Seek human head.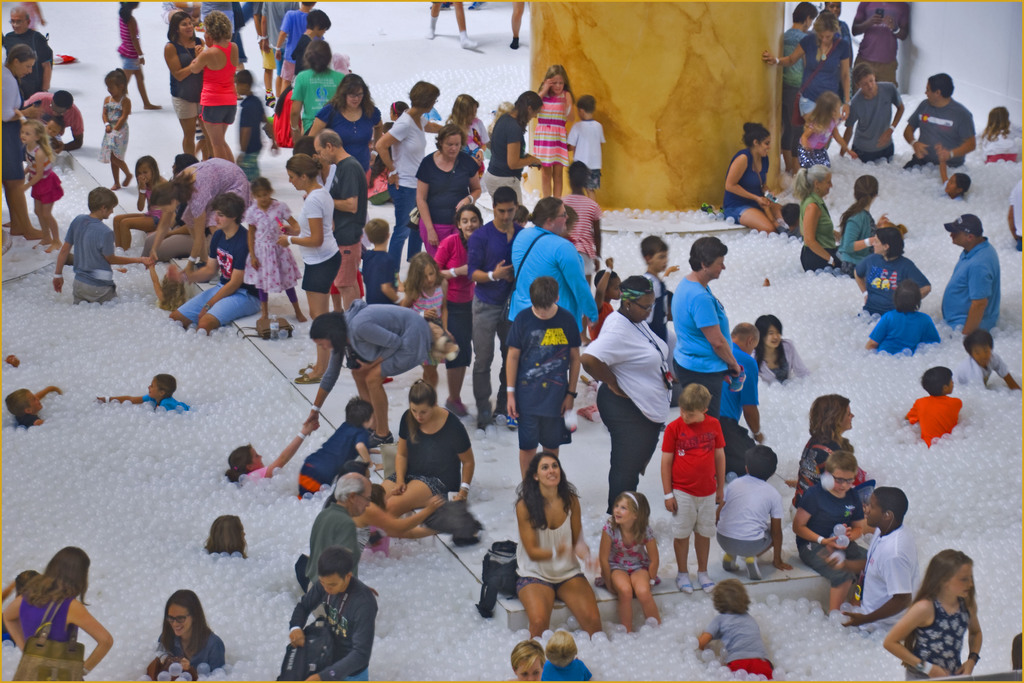
(361,218,395,247).
